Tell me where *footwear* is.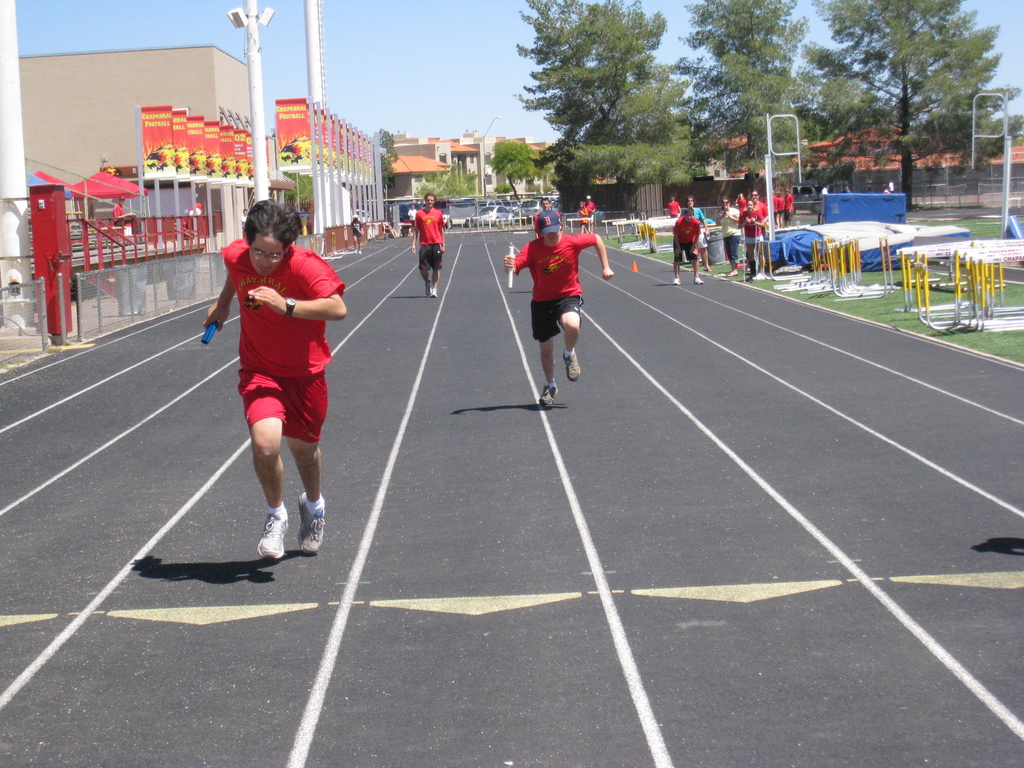
*footwear* is at x1=752 y1=274 x2=767 y2=280.
